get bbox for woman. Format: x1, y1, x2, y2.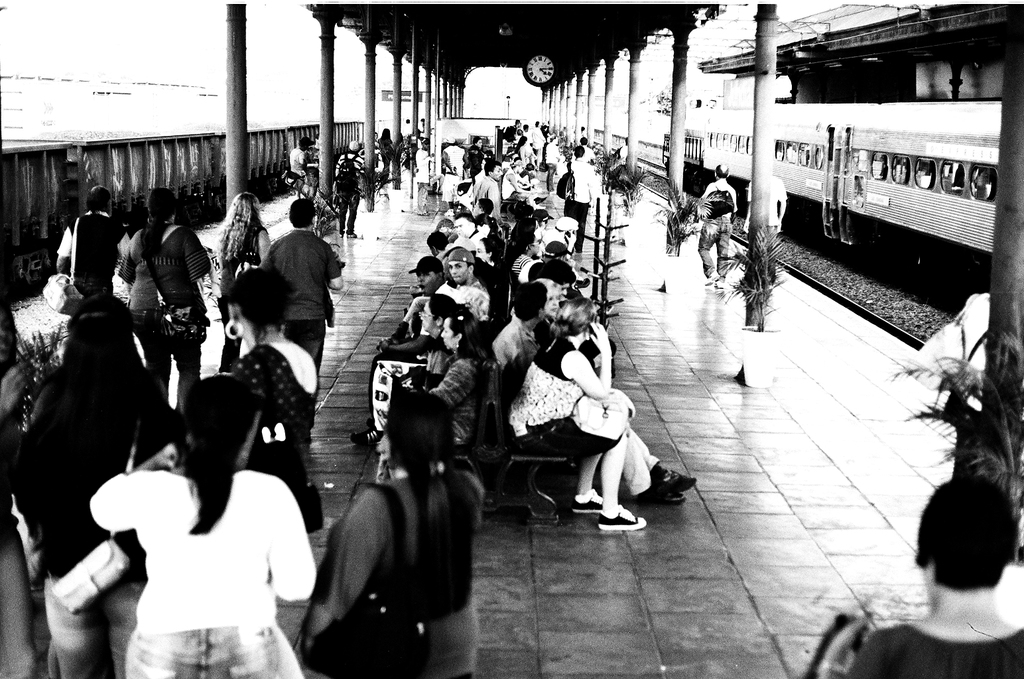
342, 297, 456, 436.
